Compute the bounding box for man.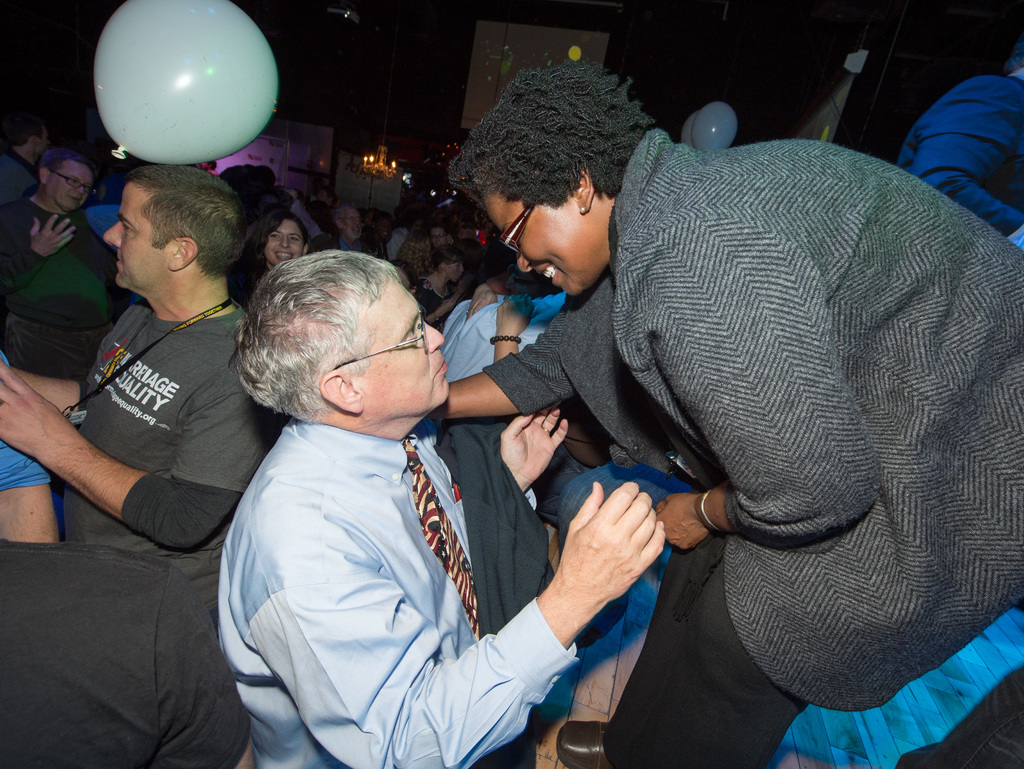
box(888, 33, 1023, 236).
